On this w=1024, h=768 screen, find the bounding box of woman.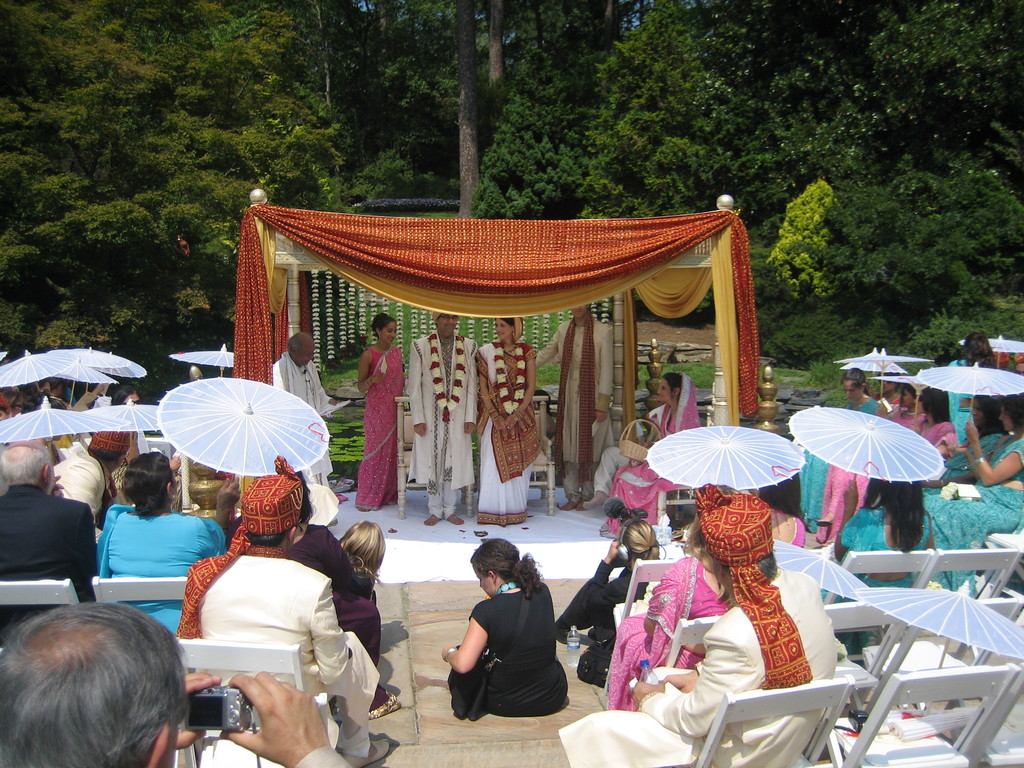
Bounding box: 444 532 571 713.
